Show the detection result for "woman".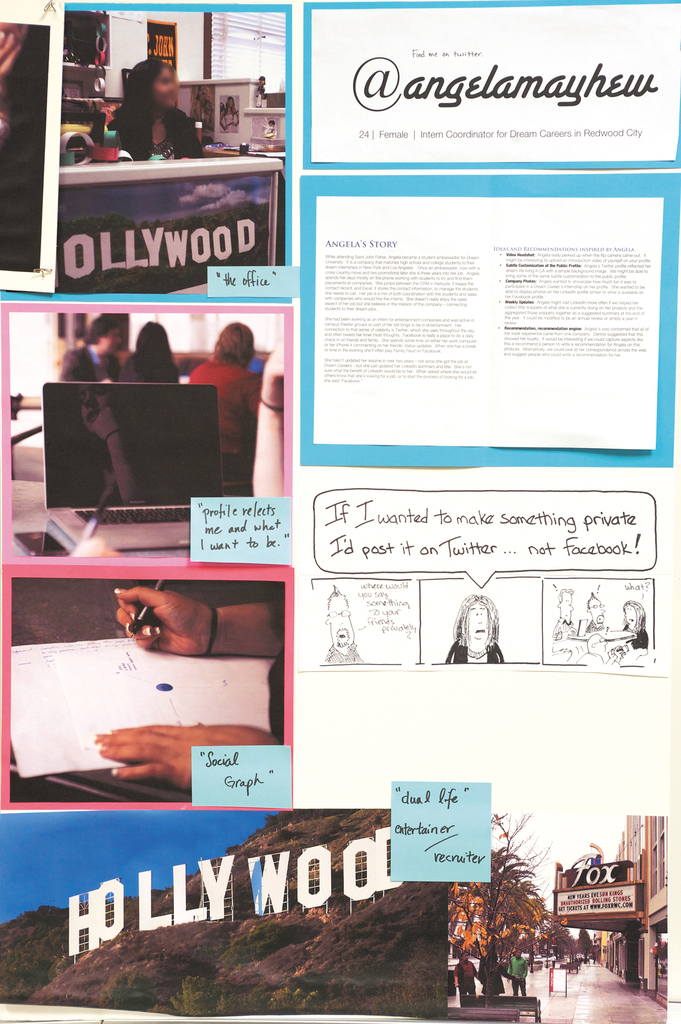
rect(263, 120, 275, 140).
